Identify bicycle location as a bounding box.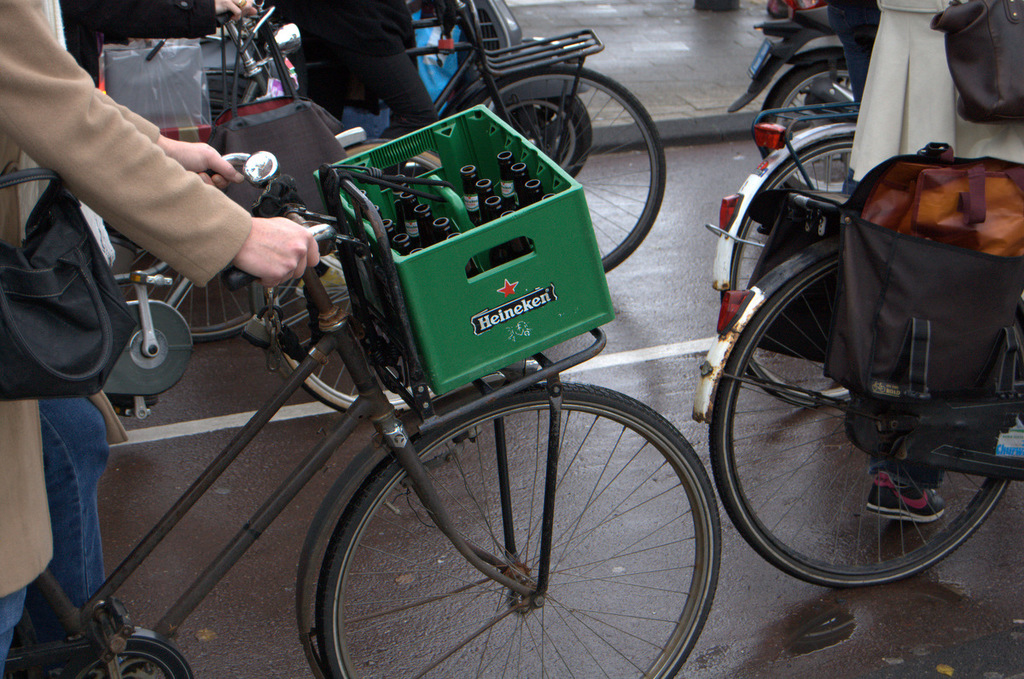
(714,108,868,412).
